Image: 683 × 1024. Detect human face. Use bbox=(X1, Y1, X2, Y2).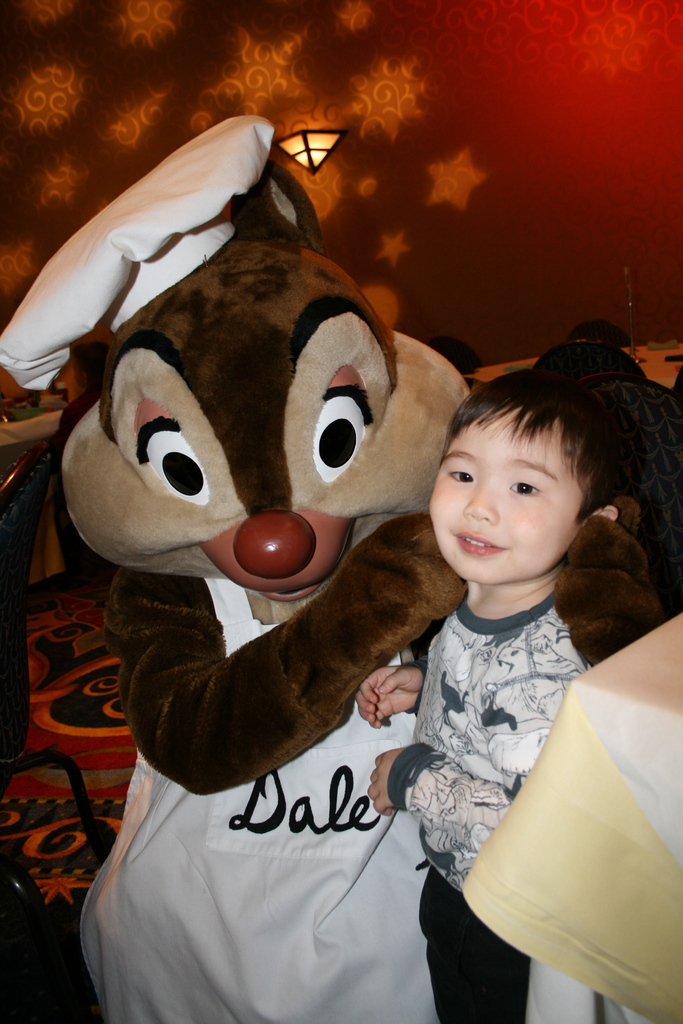
bbox=(429, 406, 586, 581).
